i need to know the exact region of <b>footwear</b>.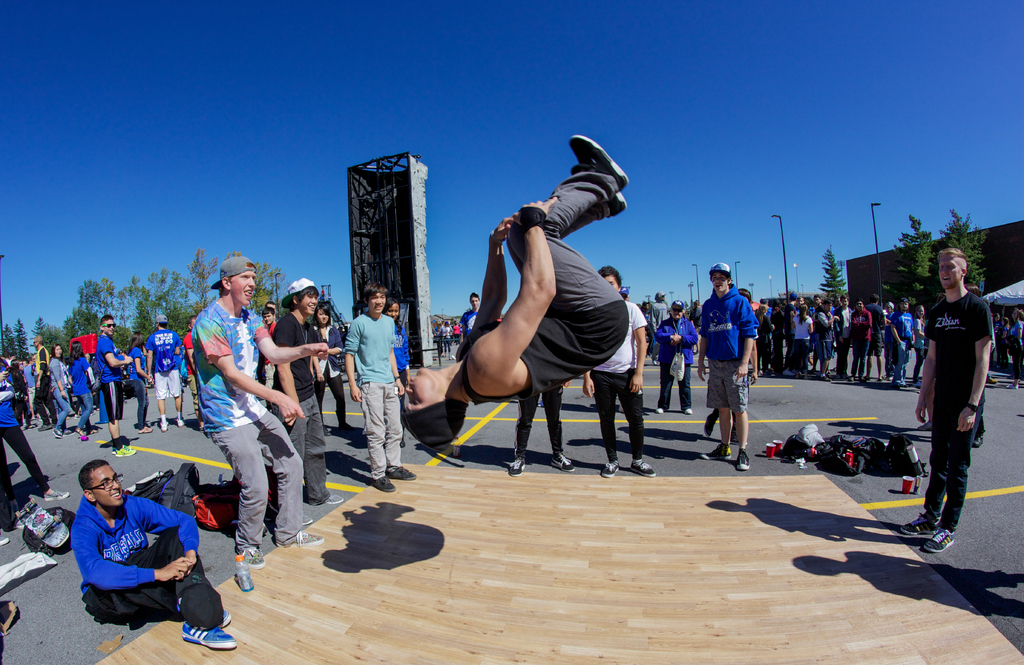
Region: (557,453,576,485).
